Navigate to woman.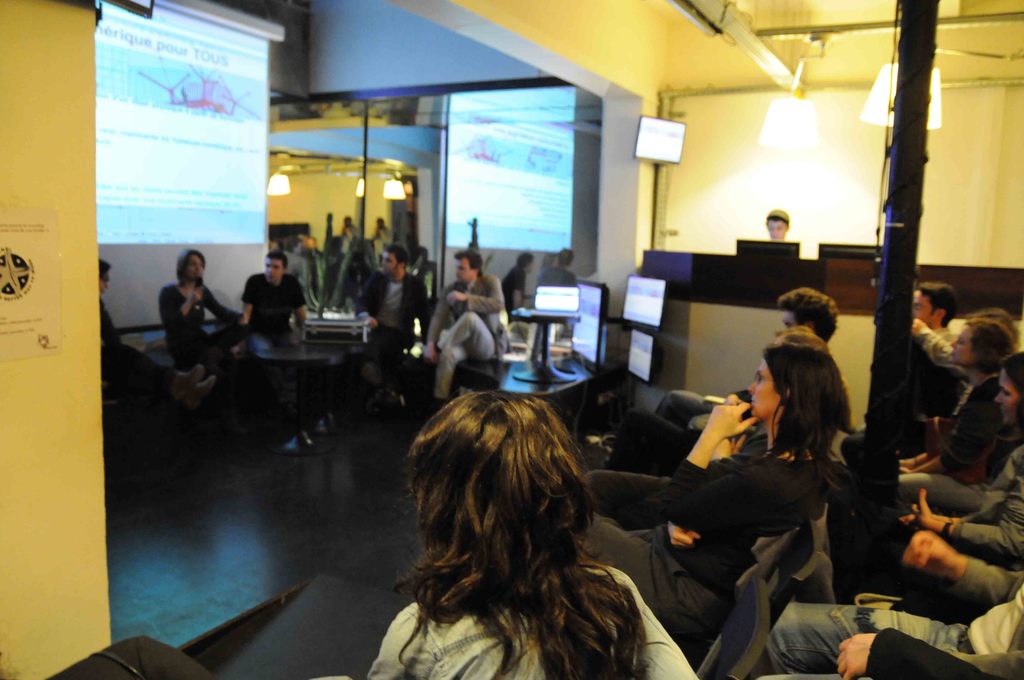
Navigation target: l=159, t=249, r=255, b=376.
